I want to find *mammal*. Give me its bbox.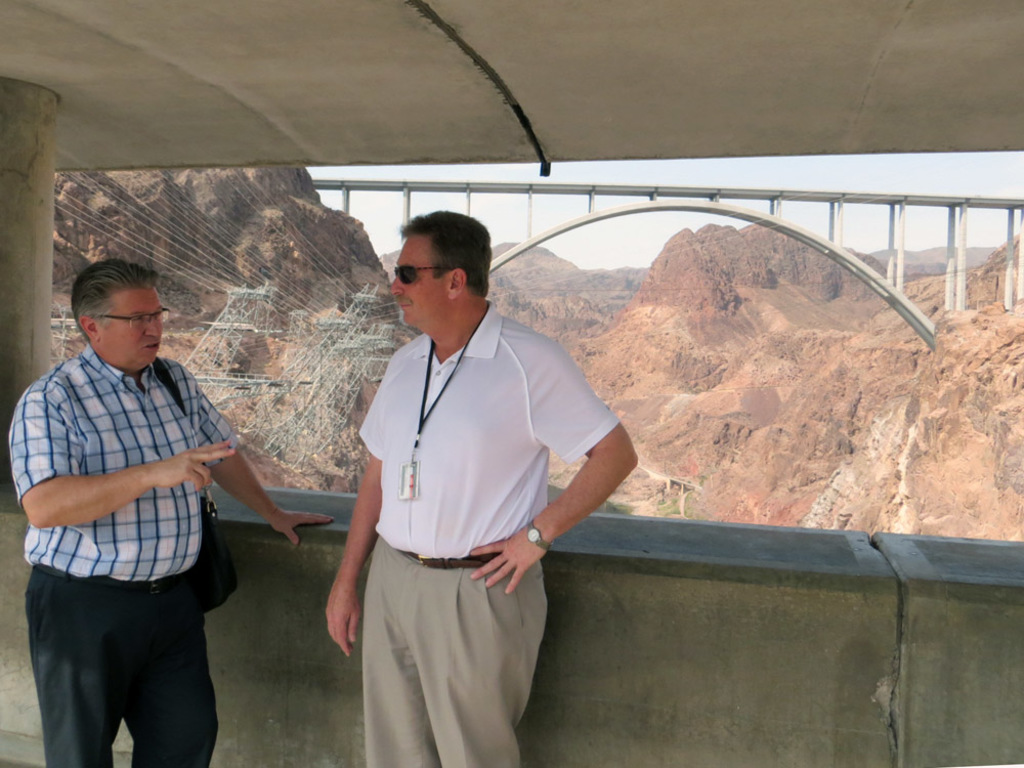
[left=8, top=256, right=332, bottom=767].
